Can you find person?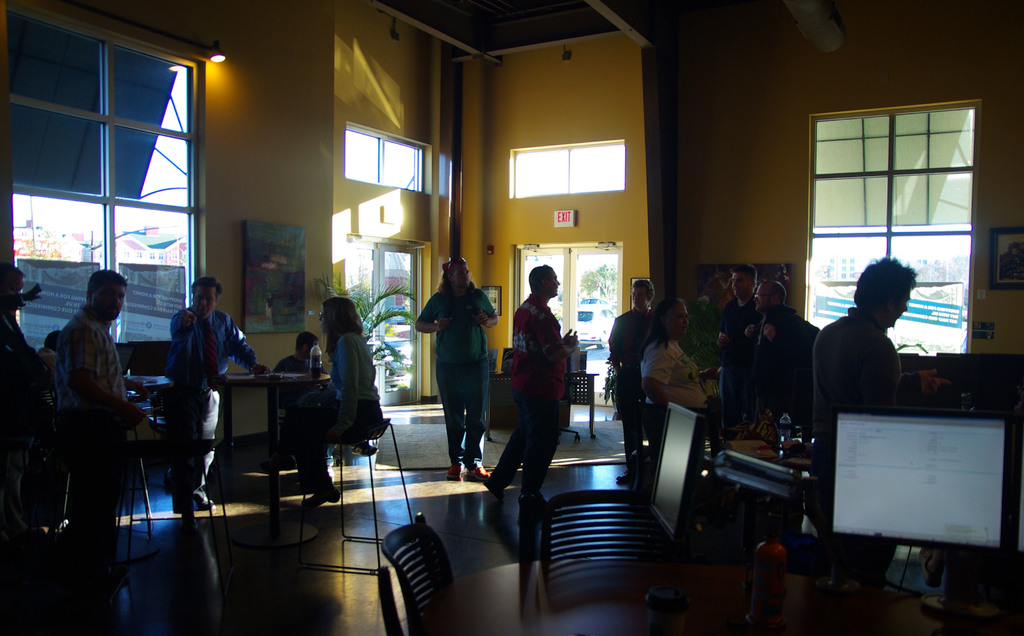
Yes, bounding box: [left=294, top=295, right=386, bottom=509].
